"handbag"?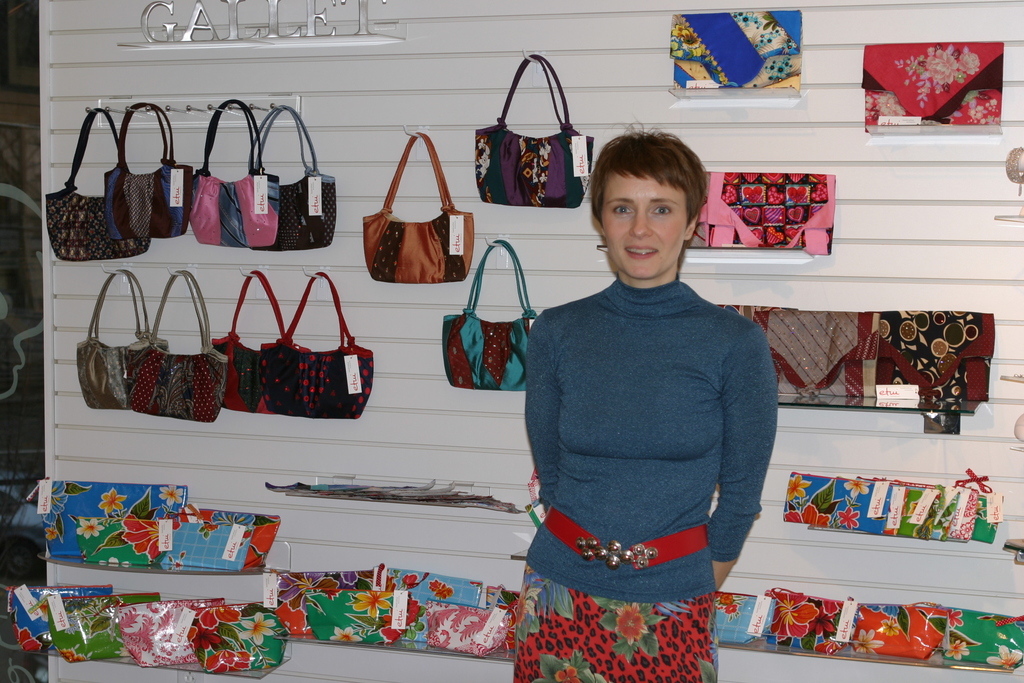
left=74, top=261, right=175, bottom=414
